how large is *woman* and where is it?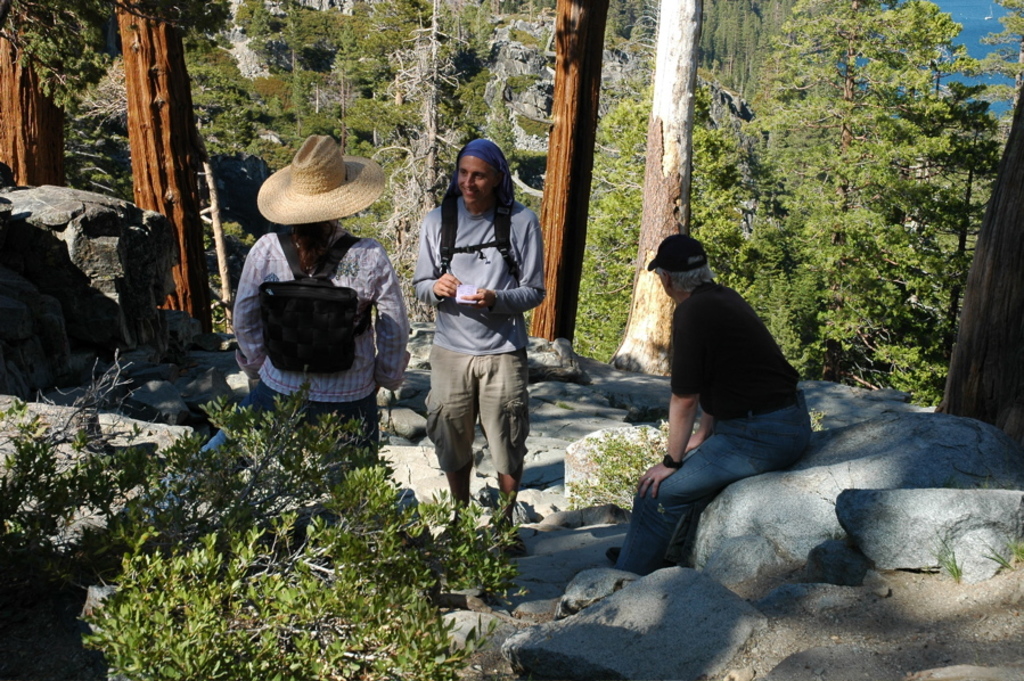
Bounding box: box(227, 125, 415, 478).
